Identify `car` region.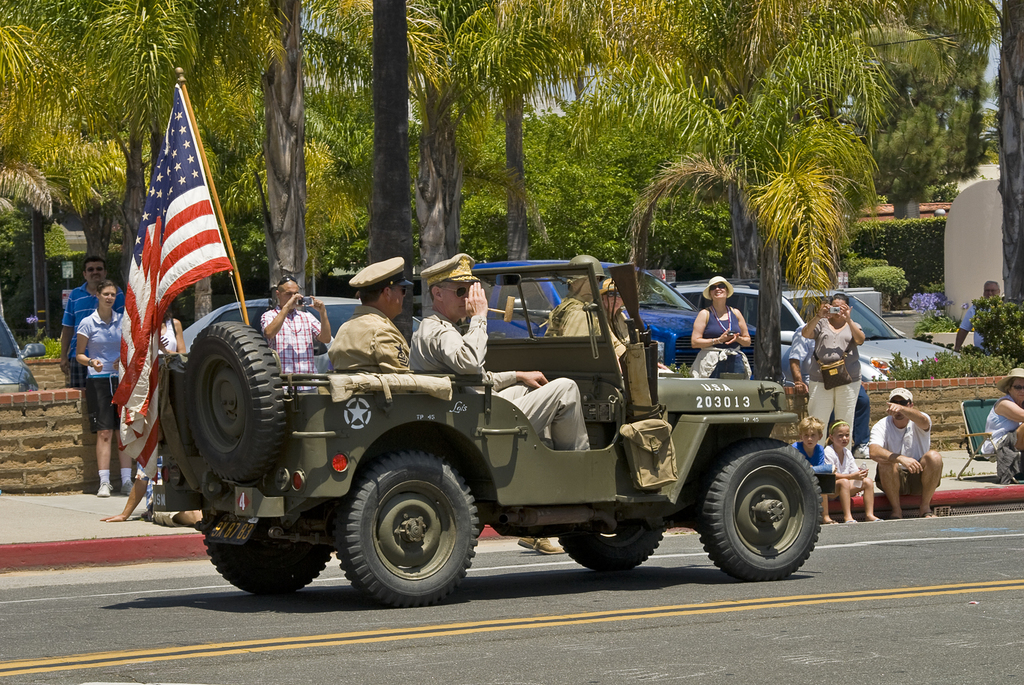
Region: detection(172, 291, 423, 365).
